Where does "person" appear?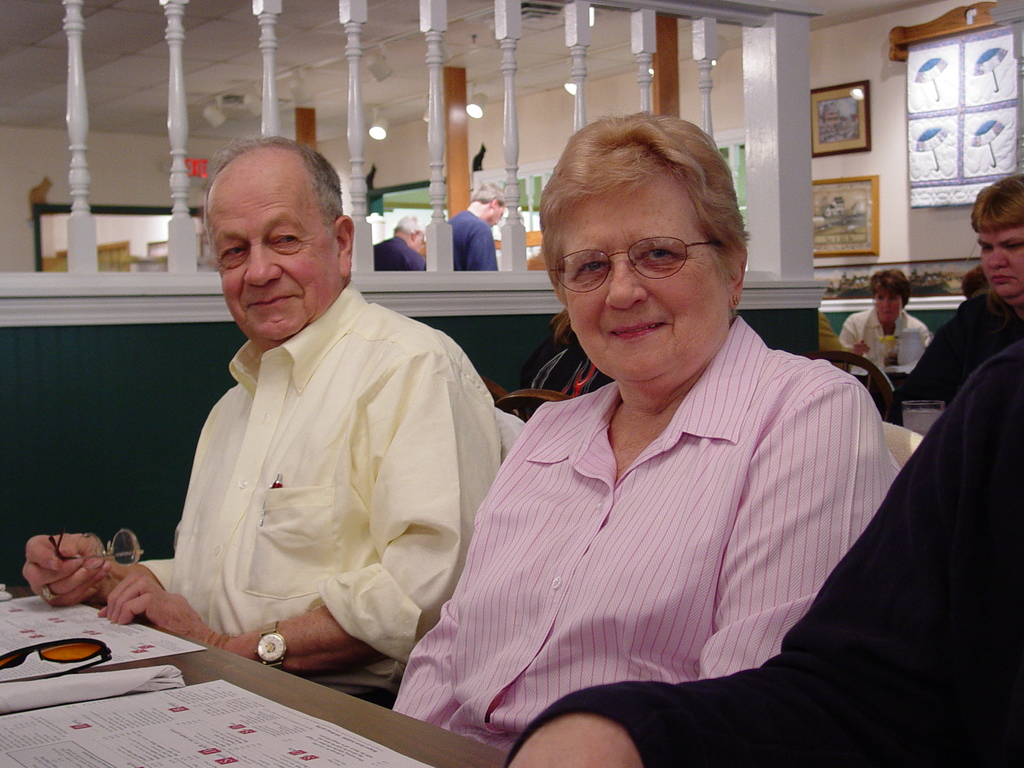
Appears at rect(837, 268, 936, 374).
